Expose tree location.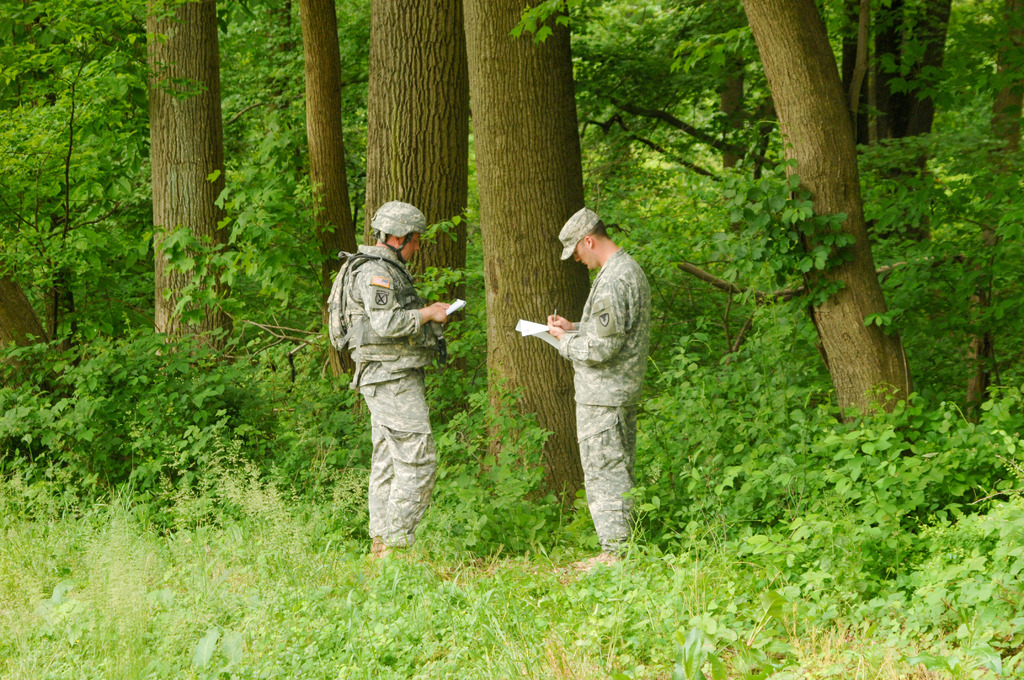
Exposed at locate(461, 3, 573, 509).
